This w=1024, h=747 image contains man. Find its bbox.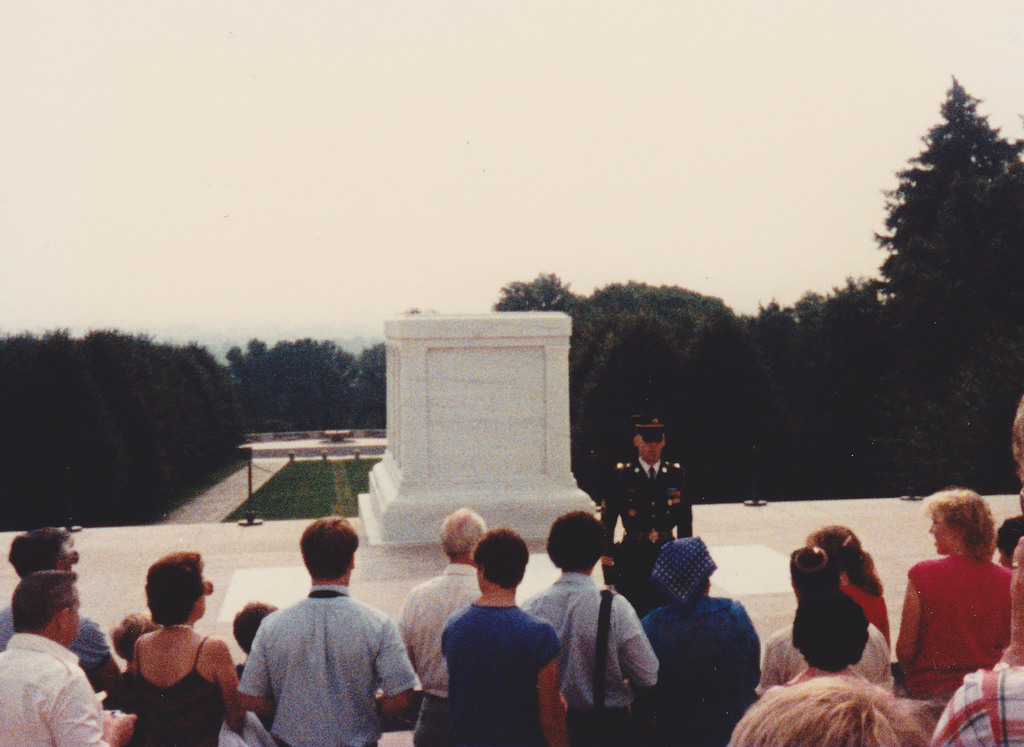
<bbox>432, 529, 581, 746</bbox>.
